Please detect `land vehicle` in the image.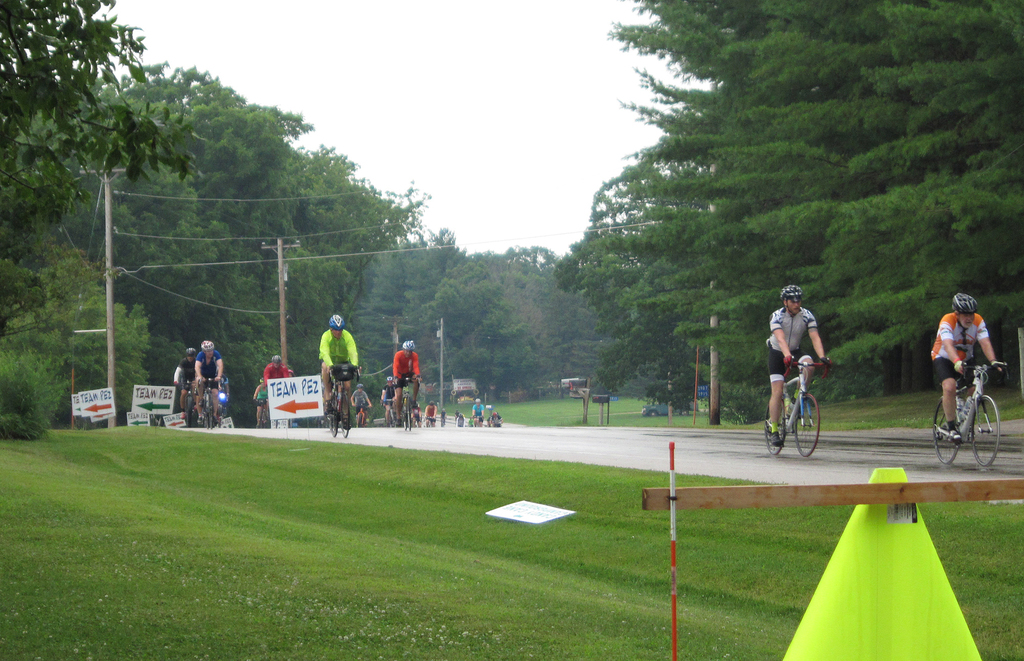
(216, 388, 225, 422).
